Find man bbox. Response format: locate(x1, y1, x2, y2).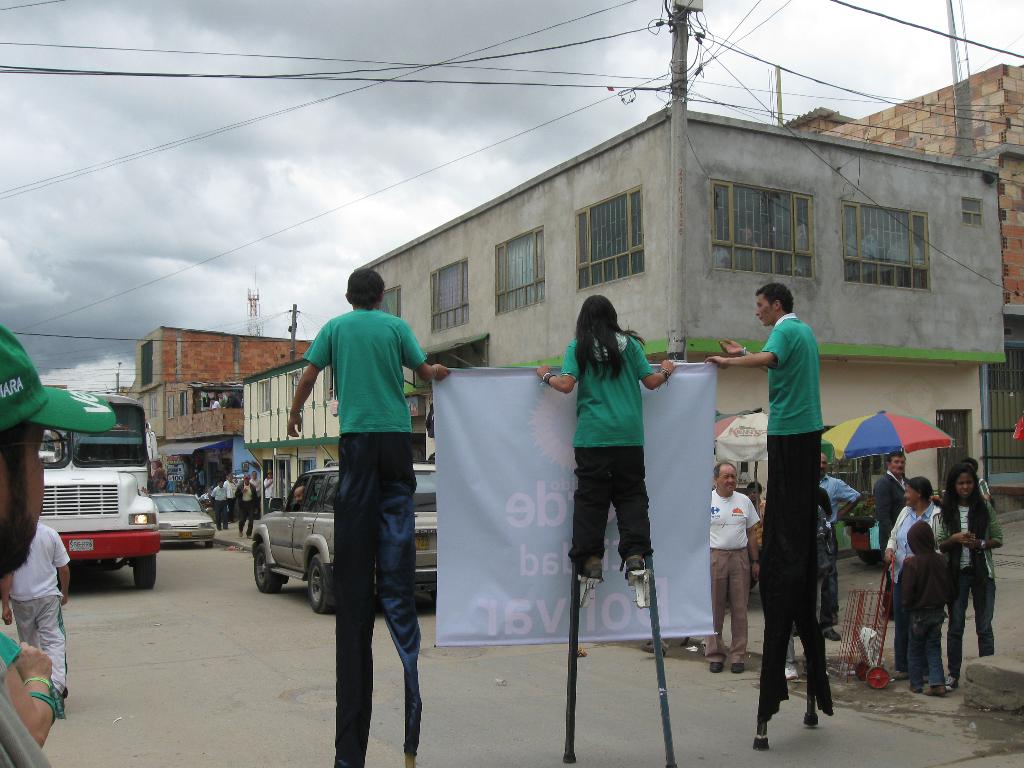
locate(292, 486, 304, 504).
